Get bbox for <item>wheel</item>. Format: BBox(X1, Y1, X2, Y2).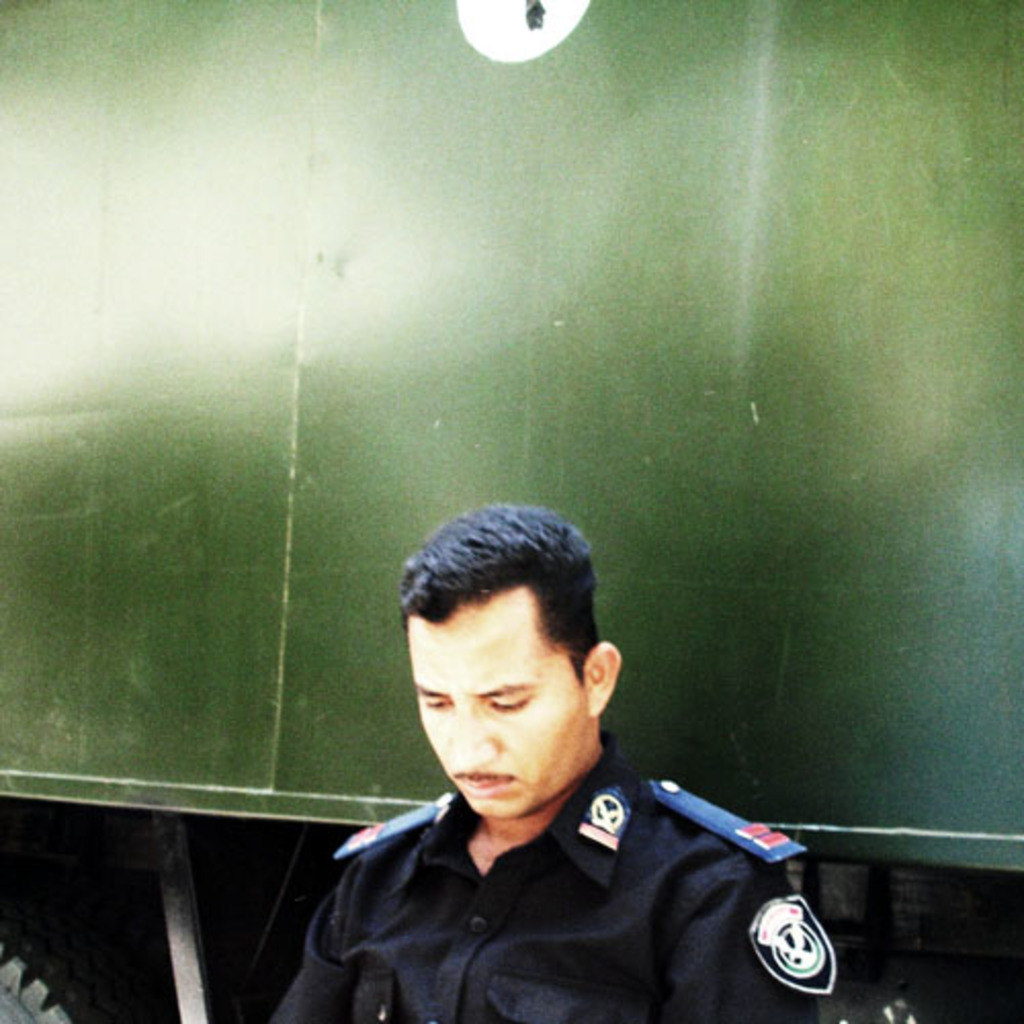
BBox(0, 905, 131, 1022).
